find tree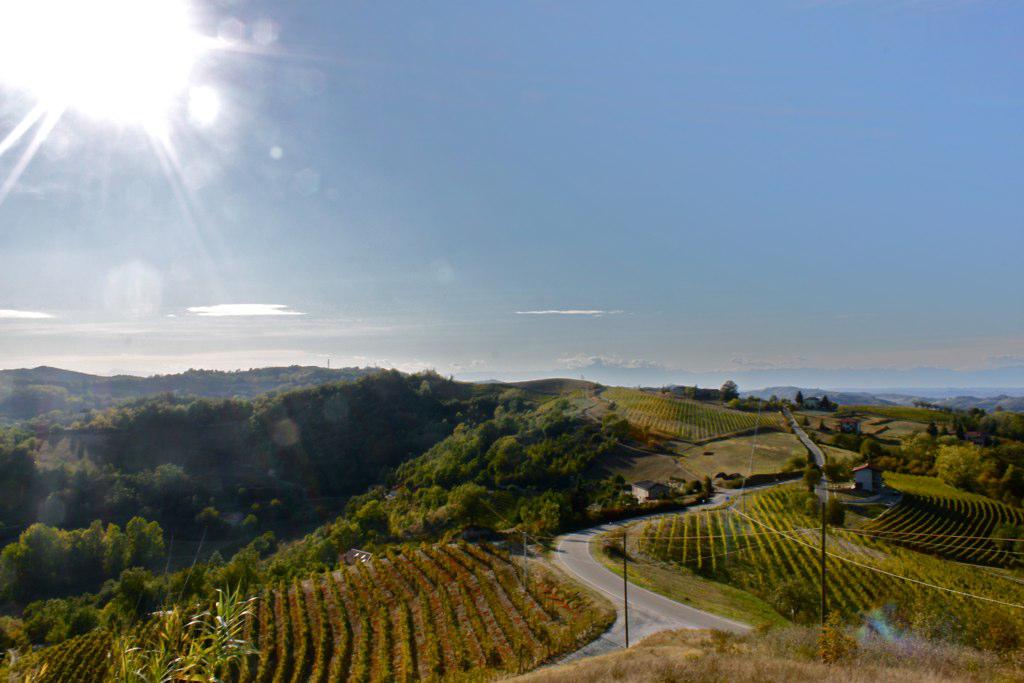
(x1=815, y1=392, x2=833, y2=413)
